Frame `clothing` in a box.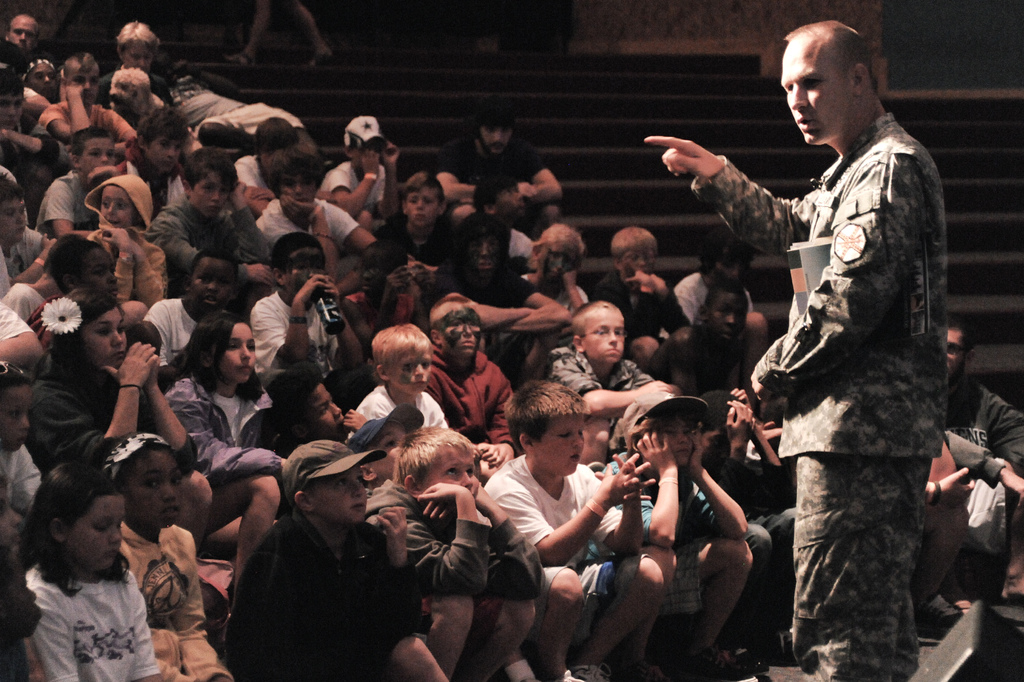
<bbox>424, 338, 513, 445</bbox>.
